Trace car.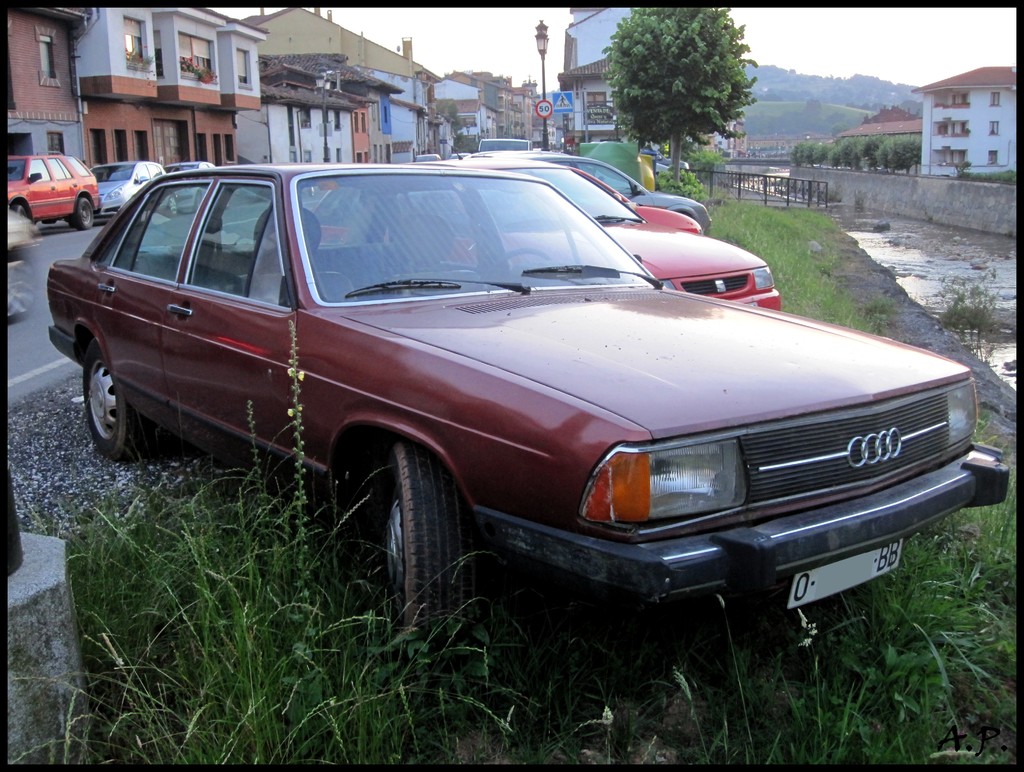
Traced to [45, 157, 1014, 668].
